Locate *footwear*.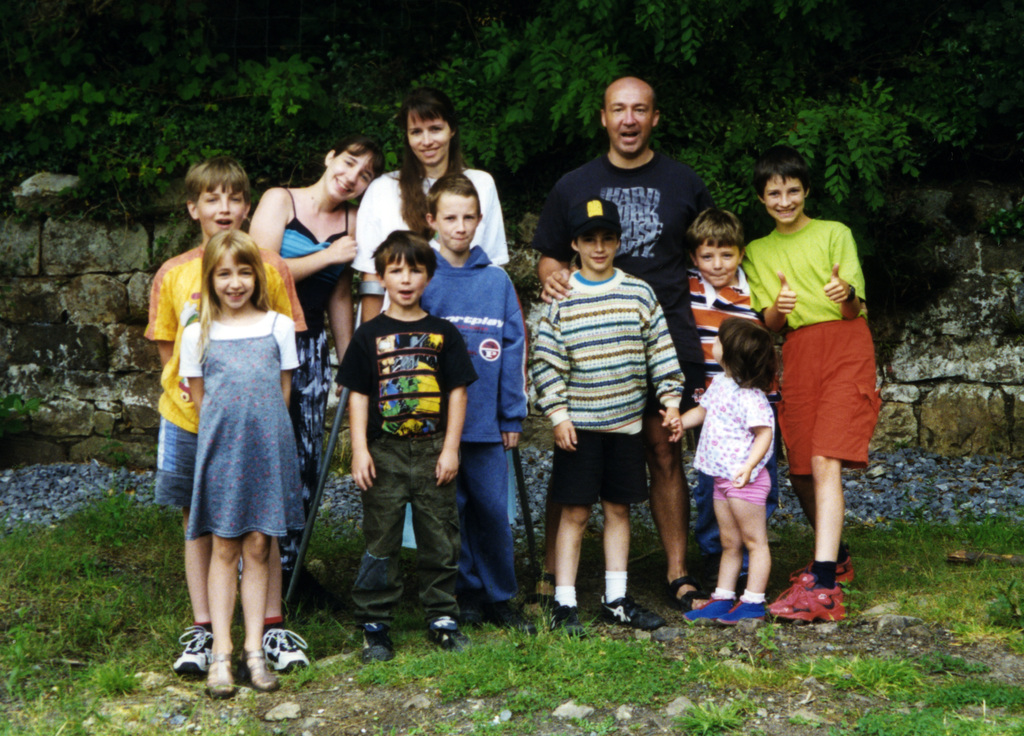
Bounding box: BBox(680, 592, 737, 623).
